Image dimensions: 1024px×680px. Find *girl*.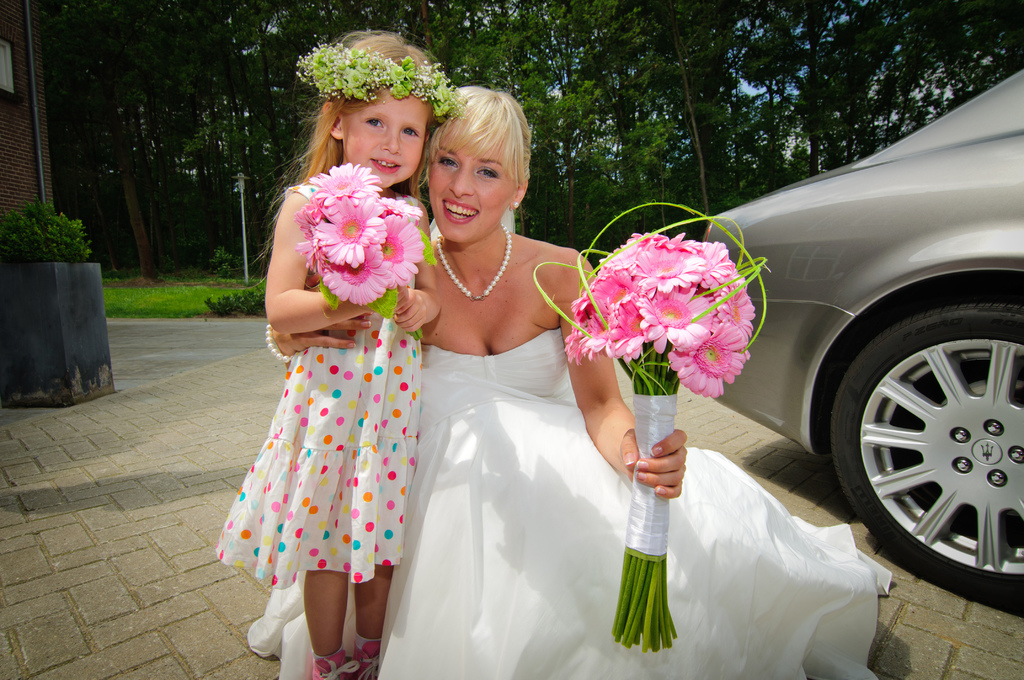
Rect(219, 17, 437, 679).
